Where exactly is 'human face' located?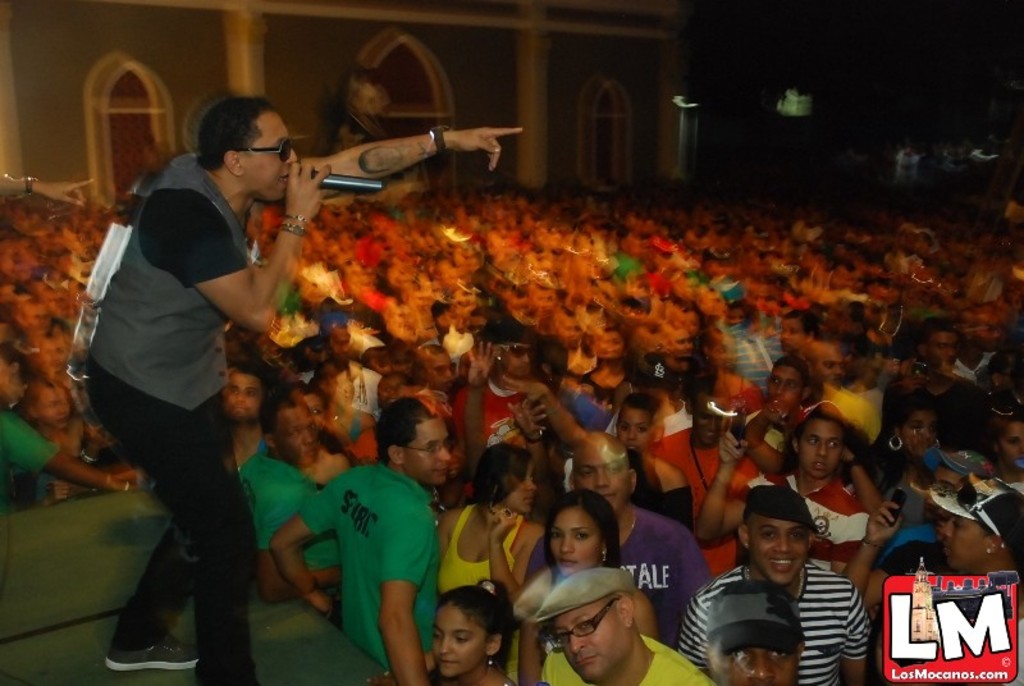
Its bounding box is 230:369:262:417.
